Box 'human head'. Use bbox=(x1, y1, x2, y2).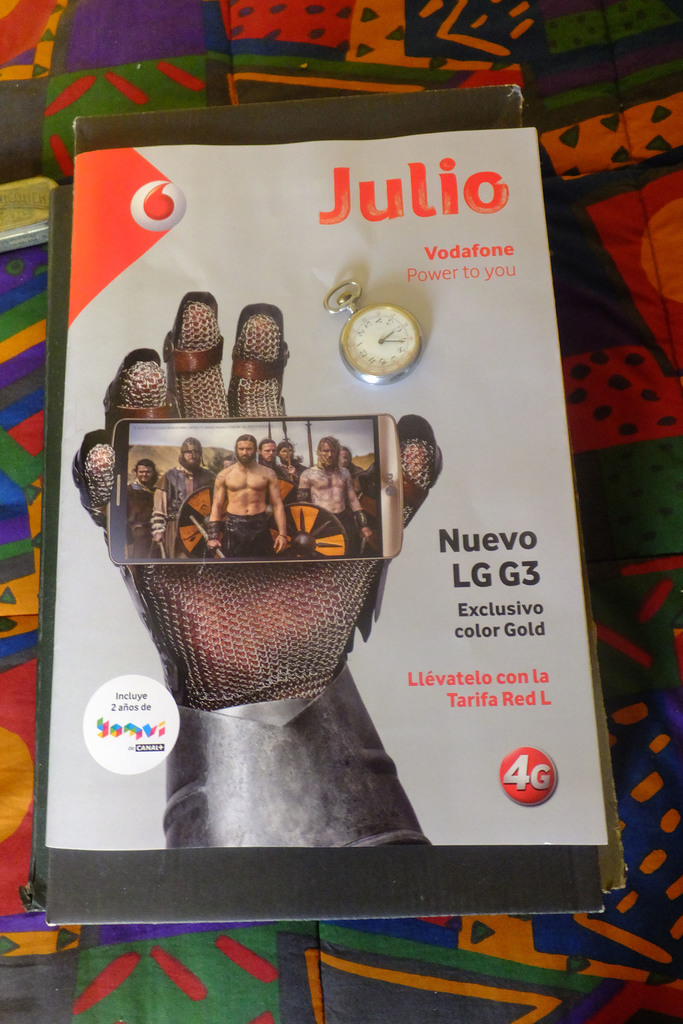
bbox=(258, 438, 276, 463).
